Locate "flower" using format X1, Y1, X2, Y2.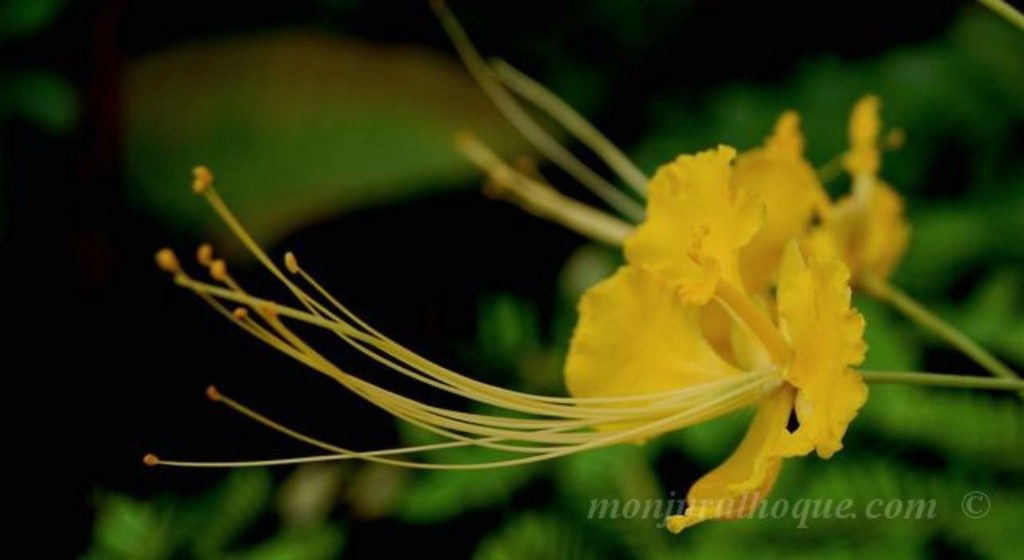
445, 0, 907, 368.
